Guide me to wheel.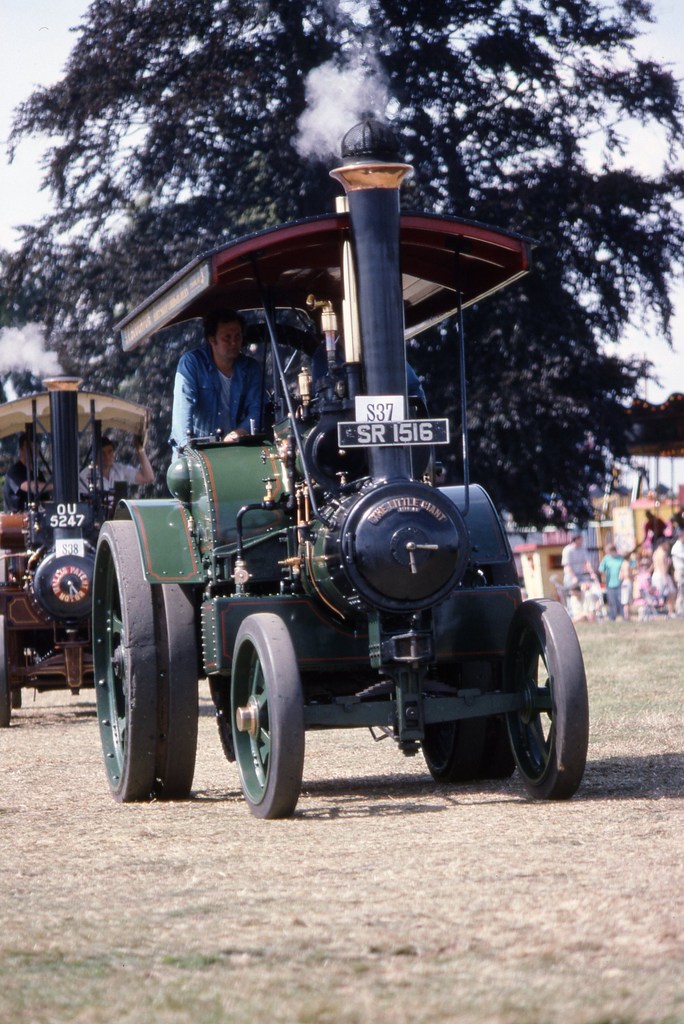
Guidance: 156 585 201 805.
